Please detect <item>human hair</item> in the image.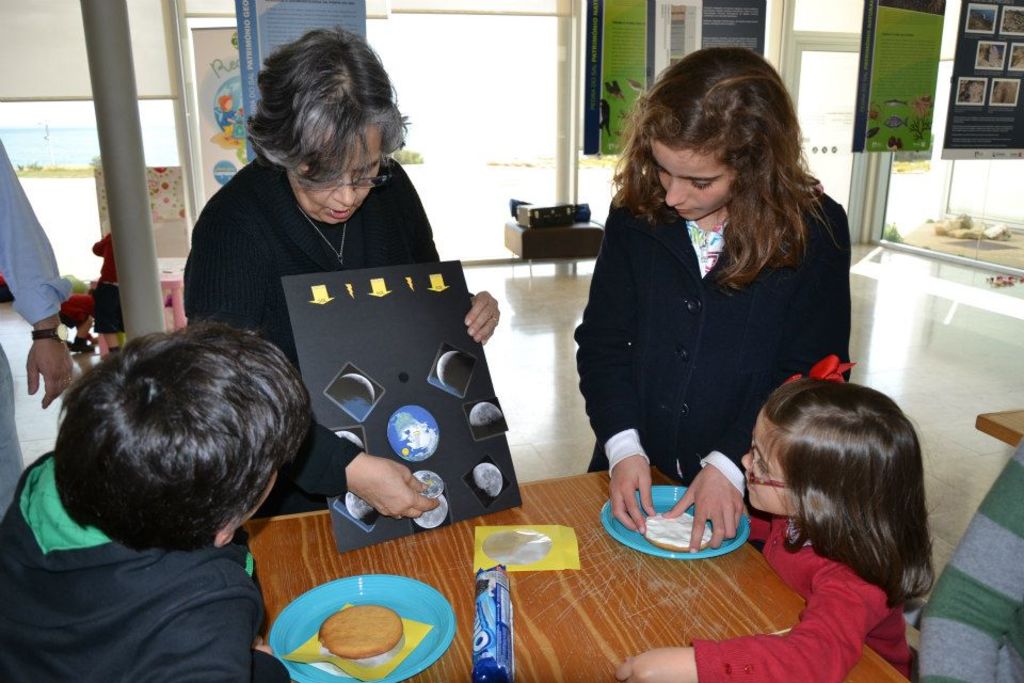
region(240, 27, 415, 187).
